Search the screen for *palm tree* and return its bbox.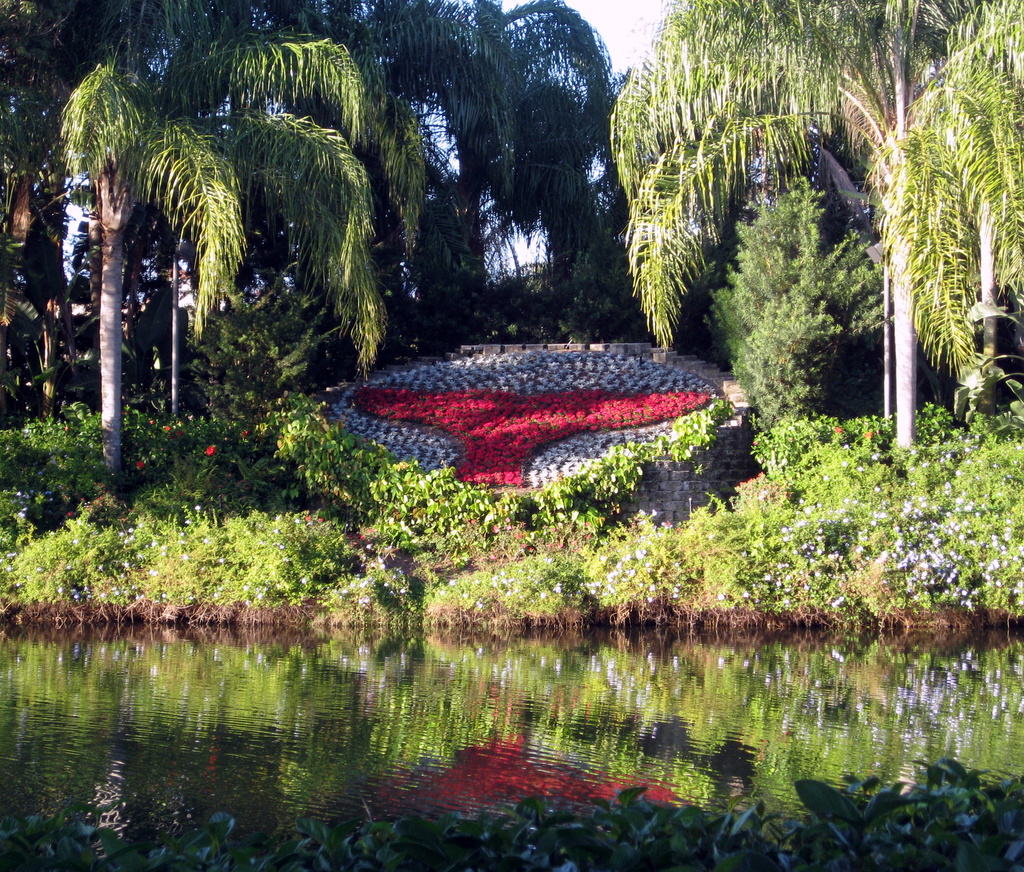
Found: 0,0,433,519.
